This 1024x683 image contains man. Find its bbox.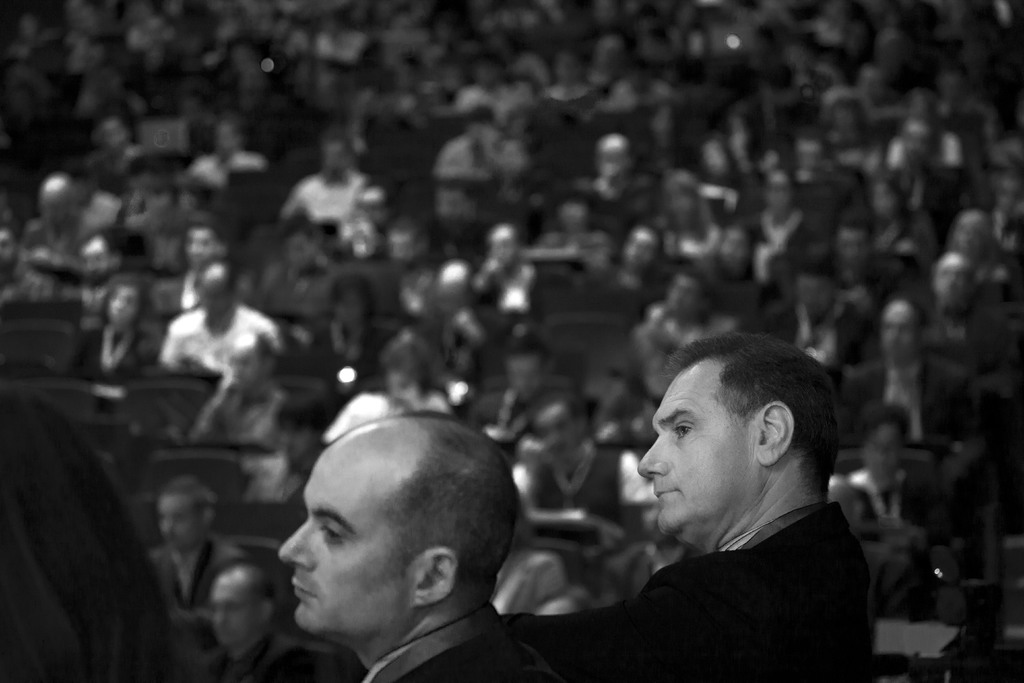
(510, 331, 883, 682).
